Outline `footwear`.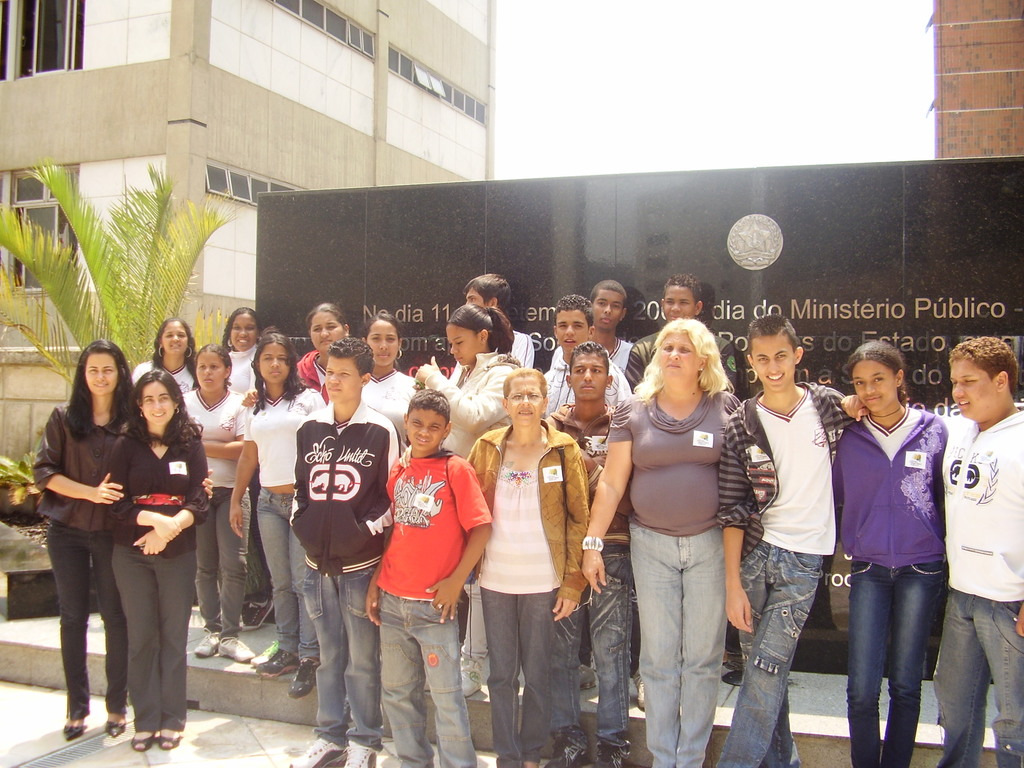
Outline: x1=159 y1=730 x2=184 y2=751.
